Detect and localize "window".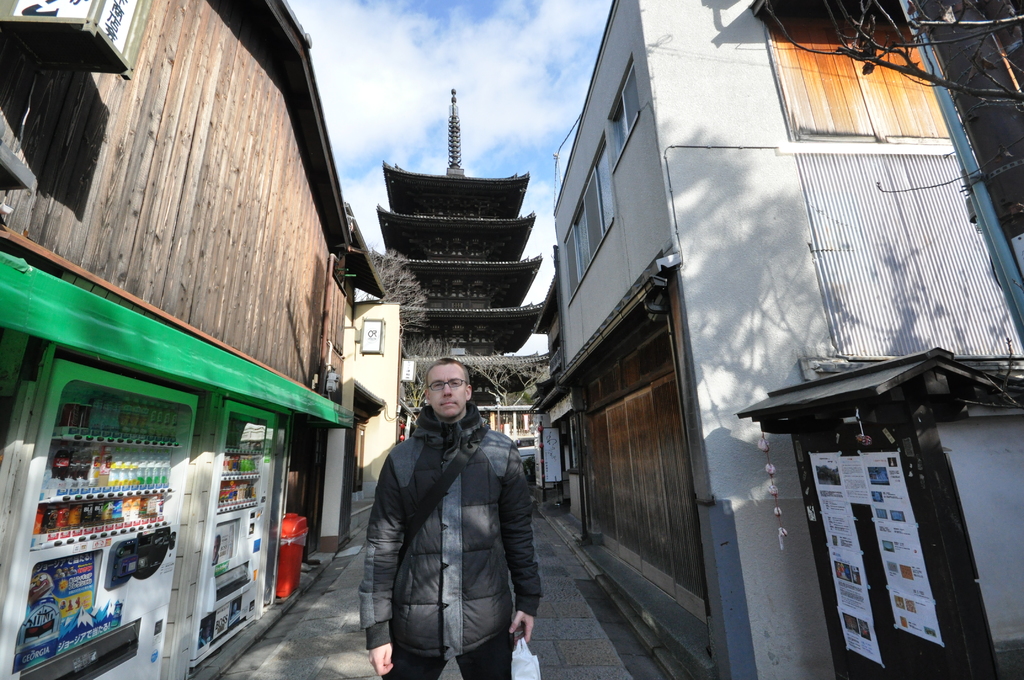
Localized at x1=566 y1=149 x2=615 y2=297.
